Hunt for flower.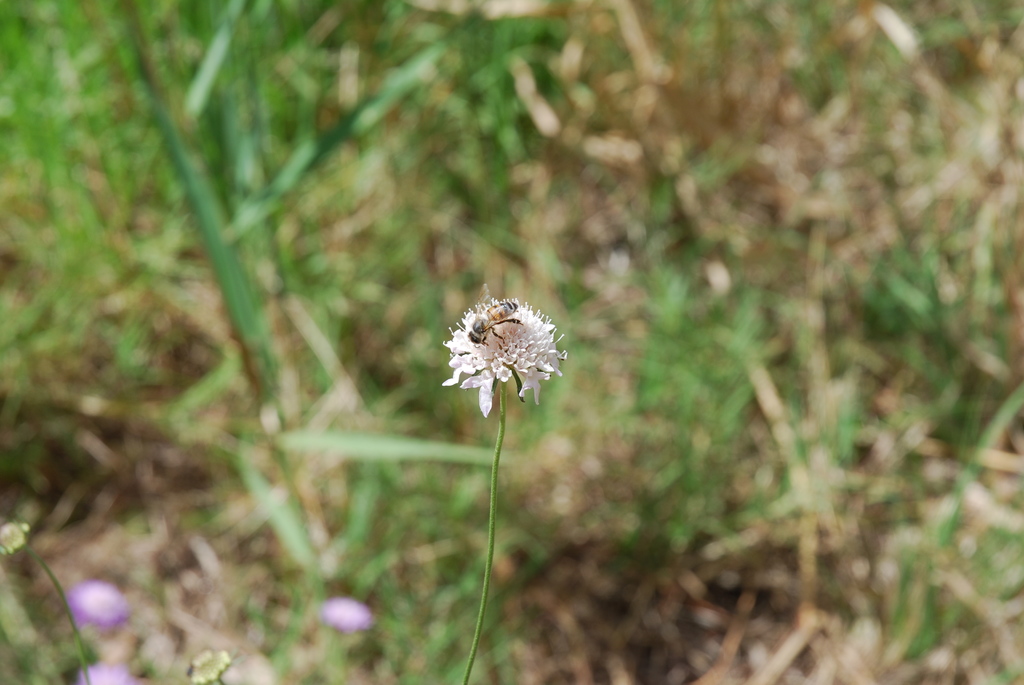
Hunted down at (0,518,25,551).
